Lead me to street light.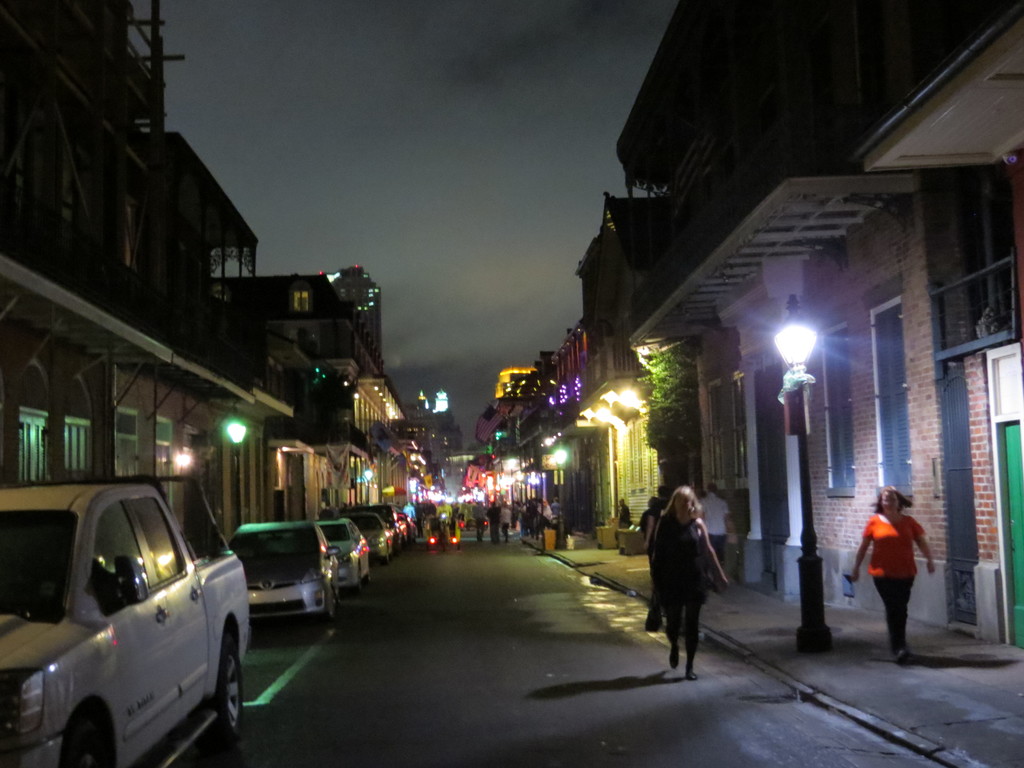
Lead to bbox=[164, 448, 193, 517].
